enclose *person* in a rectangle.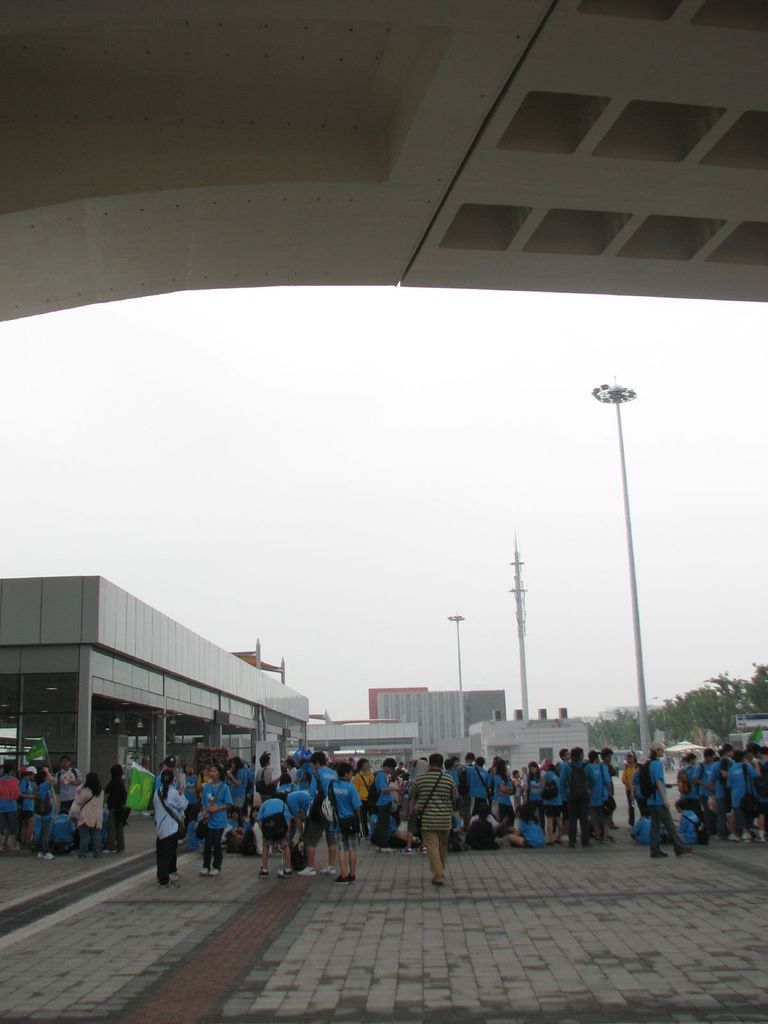
bbox=[634, 739, 695, 860].
